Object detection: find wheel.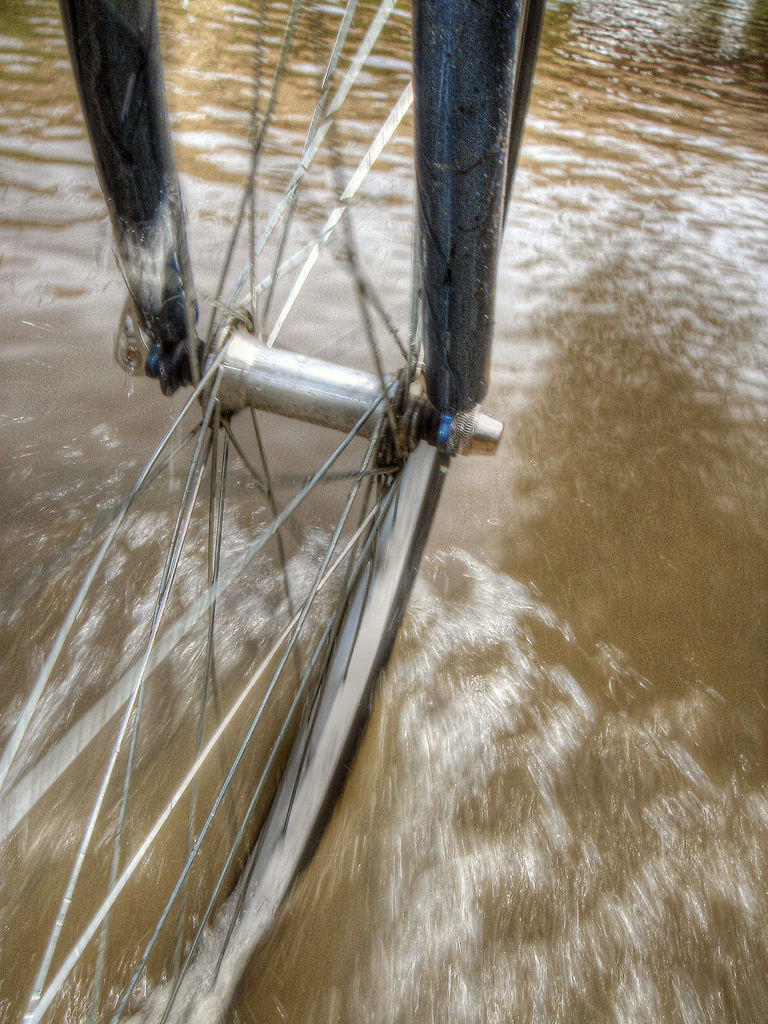
bbox(0, 0, 558, 998).
